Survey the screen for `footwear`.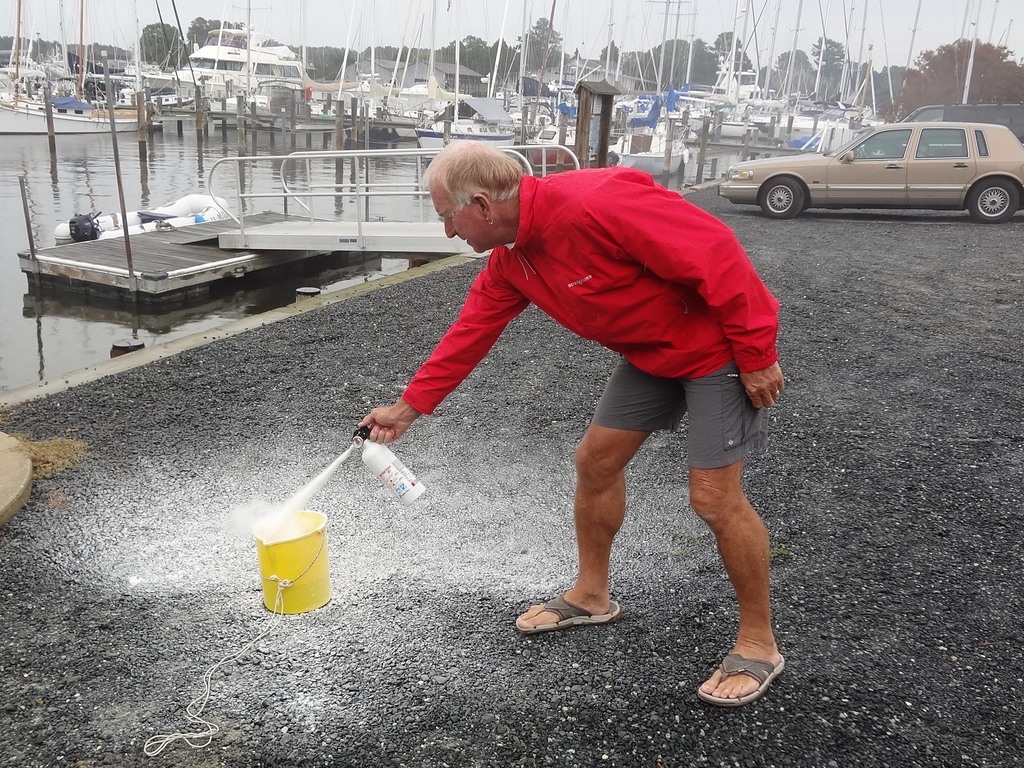
Survey found: 514,593,620,635.
